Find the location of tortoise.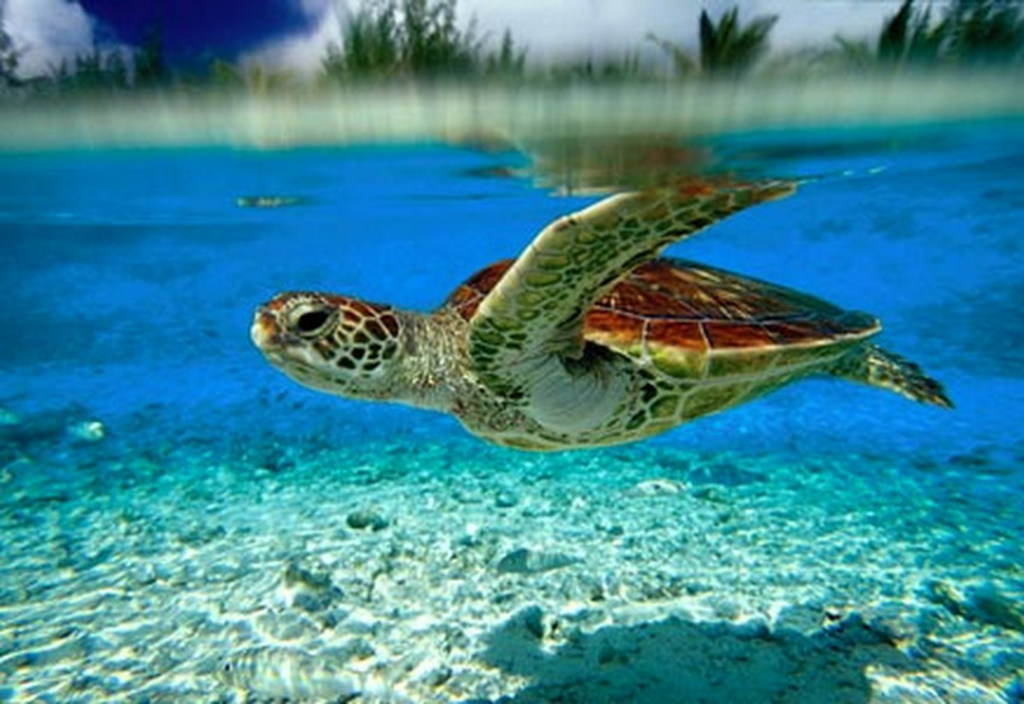
Location: {"x1": 251, "y1": 168, "x2": 949, "y2": 445}.
